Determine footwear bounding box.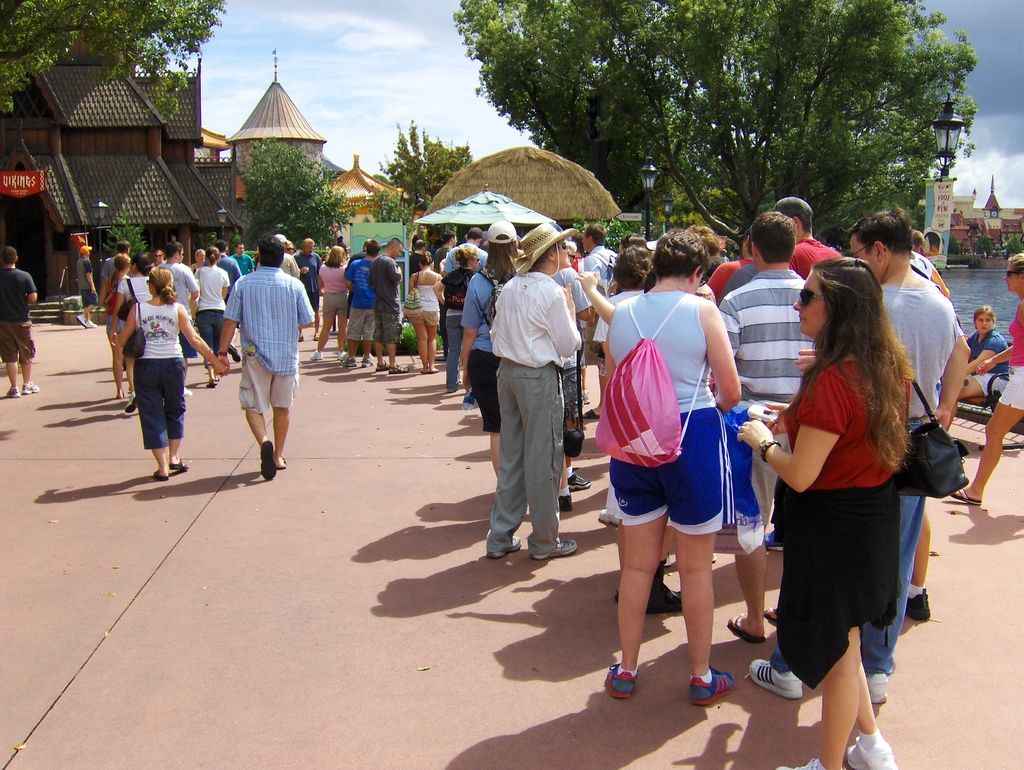
Determined: locate(125, 397, 136, 417).
